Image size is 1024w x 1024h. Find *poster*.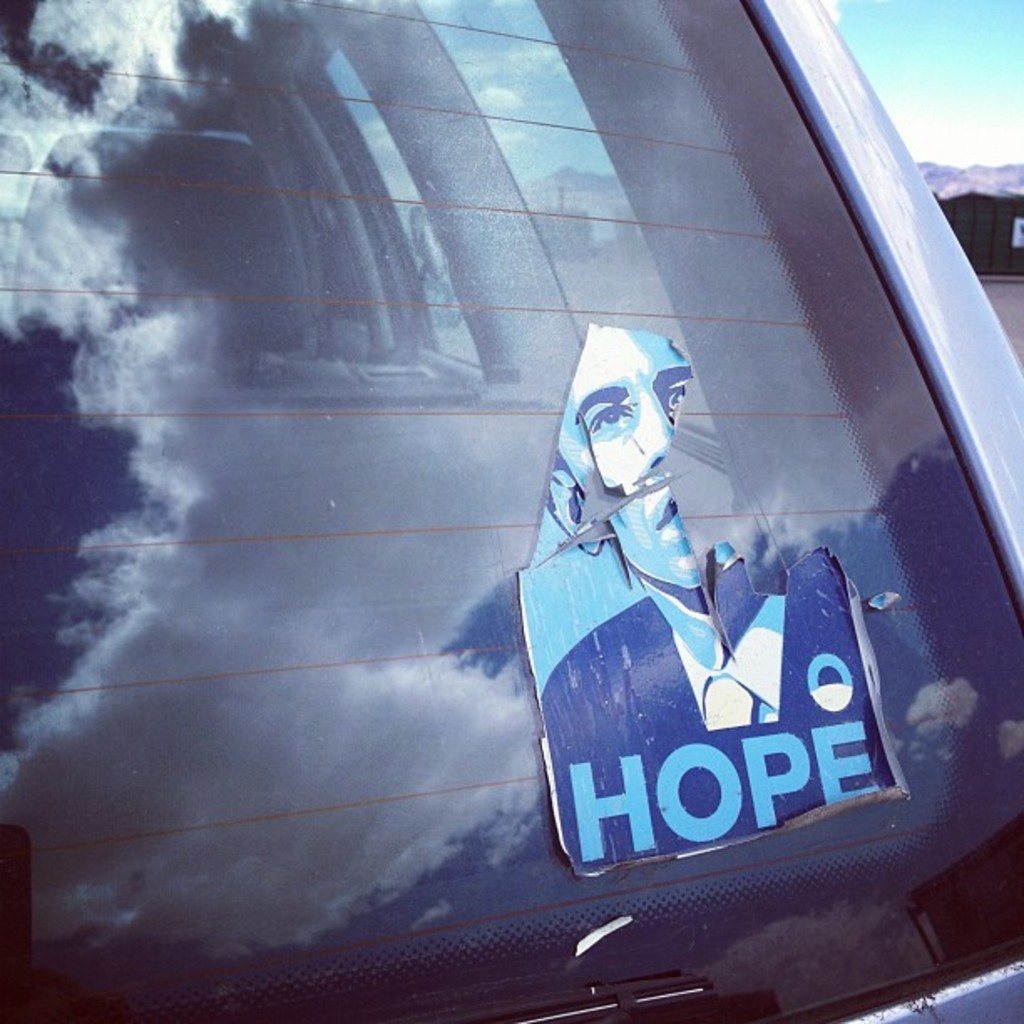
517,323,910,868.
